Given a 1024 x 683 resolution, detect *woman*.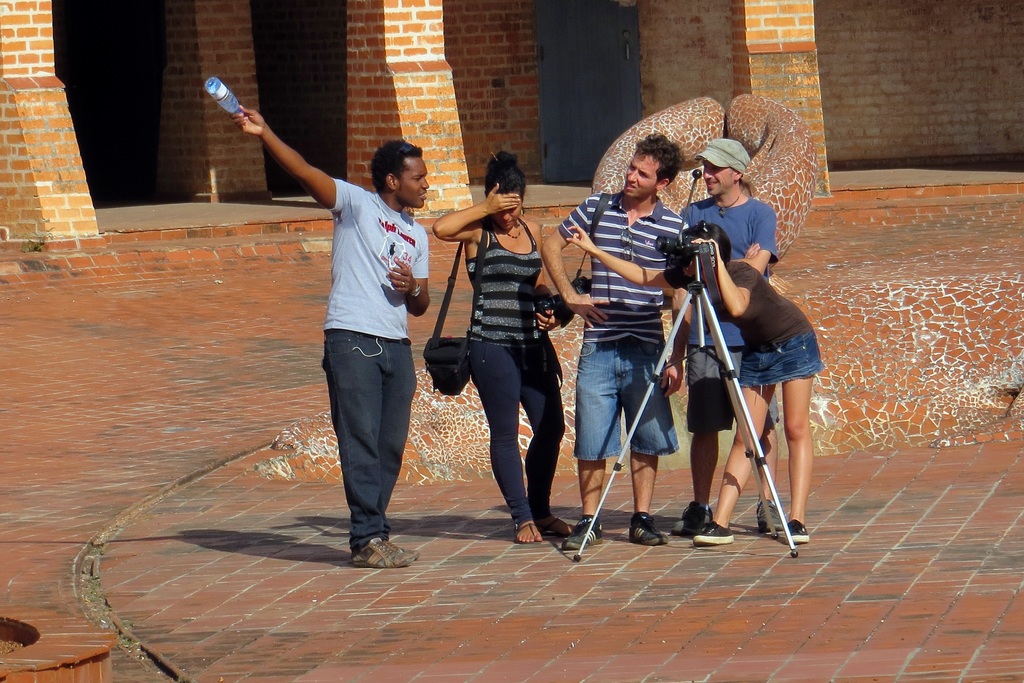
x1=566 y1=222 x2=822 y2=545.
